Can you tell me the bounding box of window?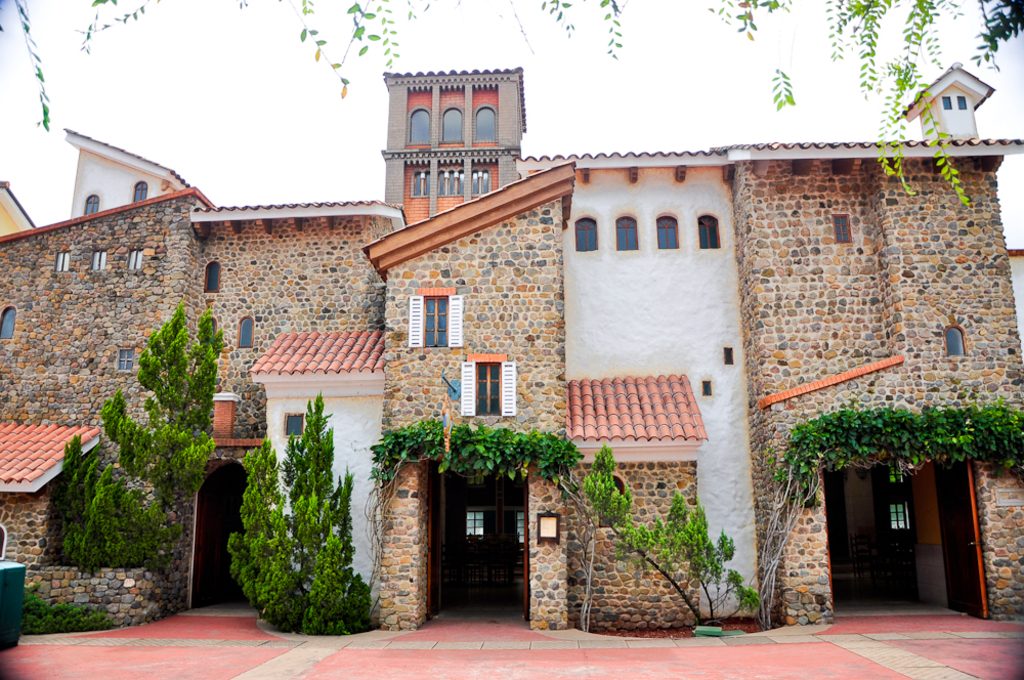
region(939, 93, 952, 110).
